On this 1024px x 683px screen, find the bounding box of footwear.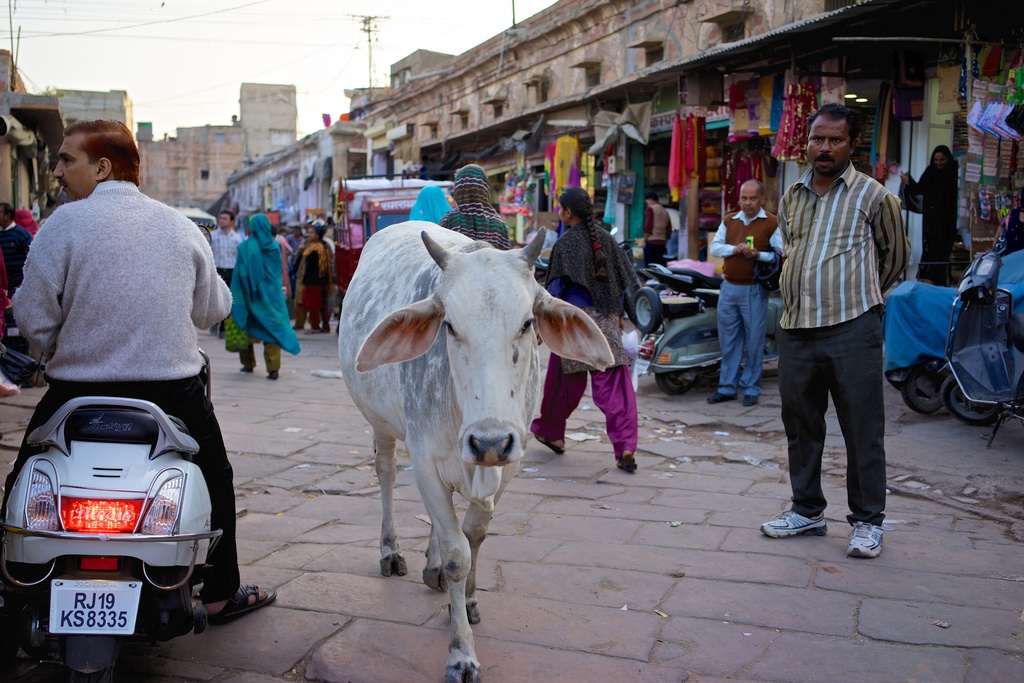
Bounding box: {"left": 759, "top": 508, "right": 831, "bottom": 544}.
